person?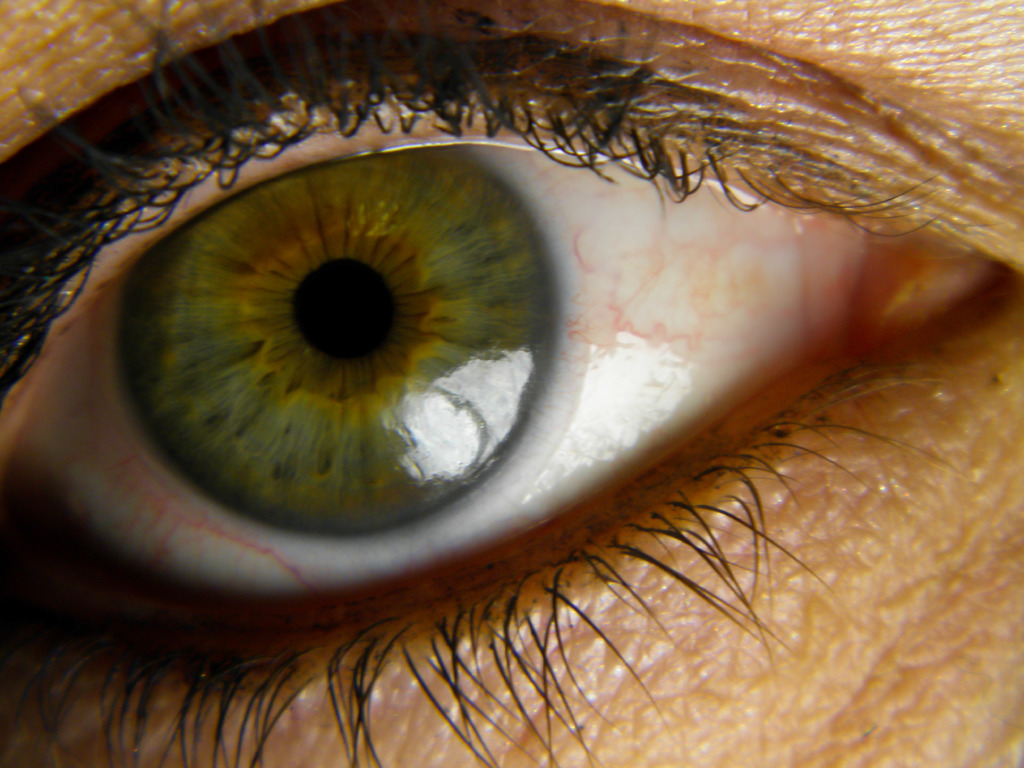
pyautogui.locateOnScreen(0, 0, 1023, 767)
